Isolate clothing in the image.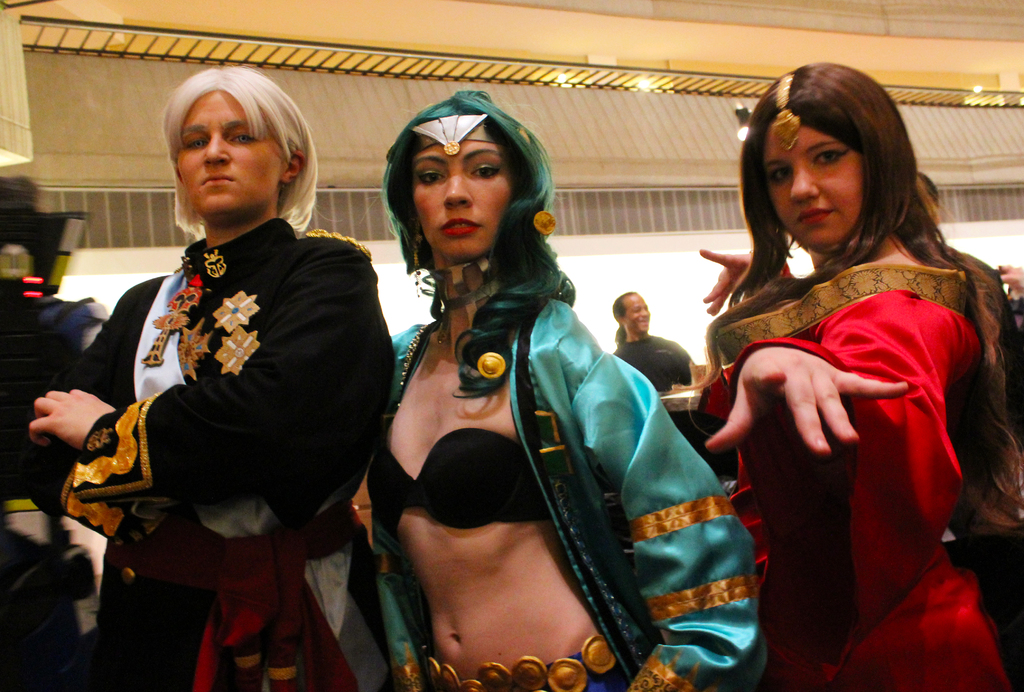
Isolated region: box=[45, 211, 401, 691].
